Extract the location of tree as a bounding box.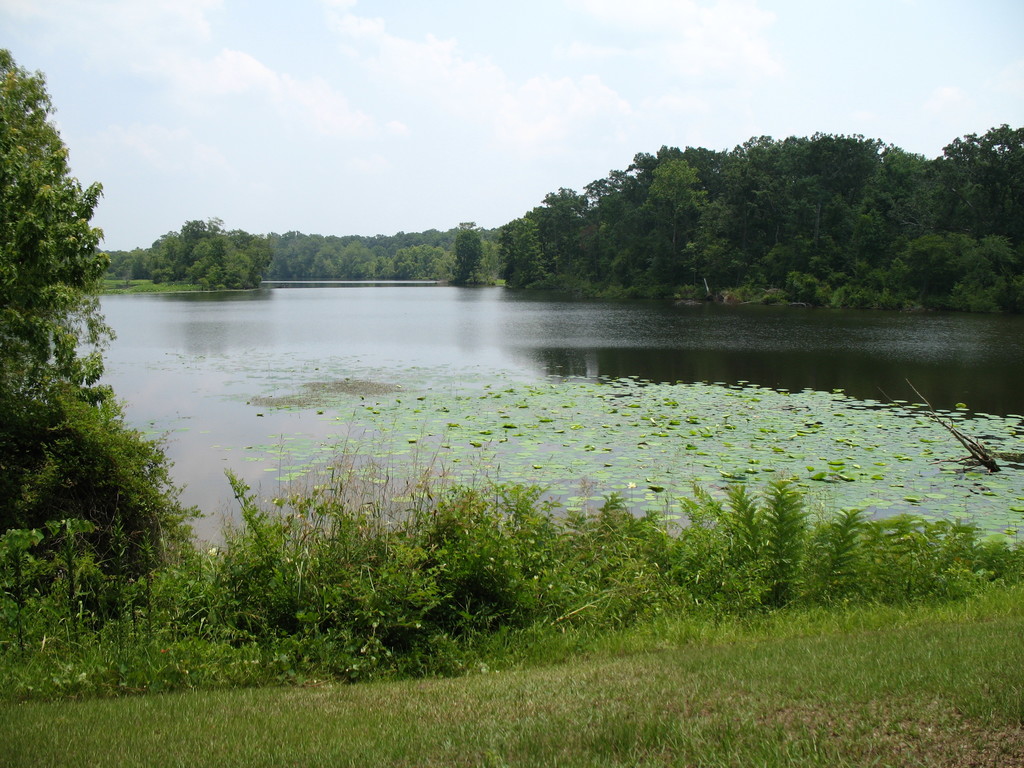
BBox(189, 230, 264, 289).
